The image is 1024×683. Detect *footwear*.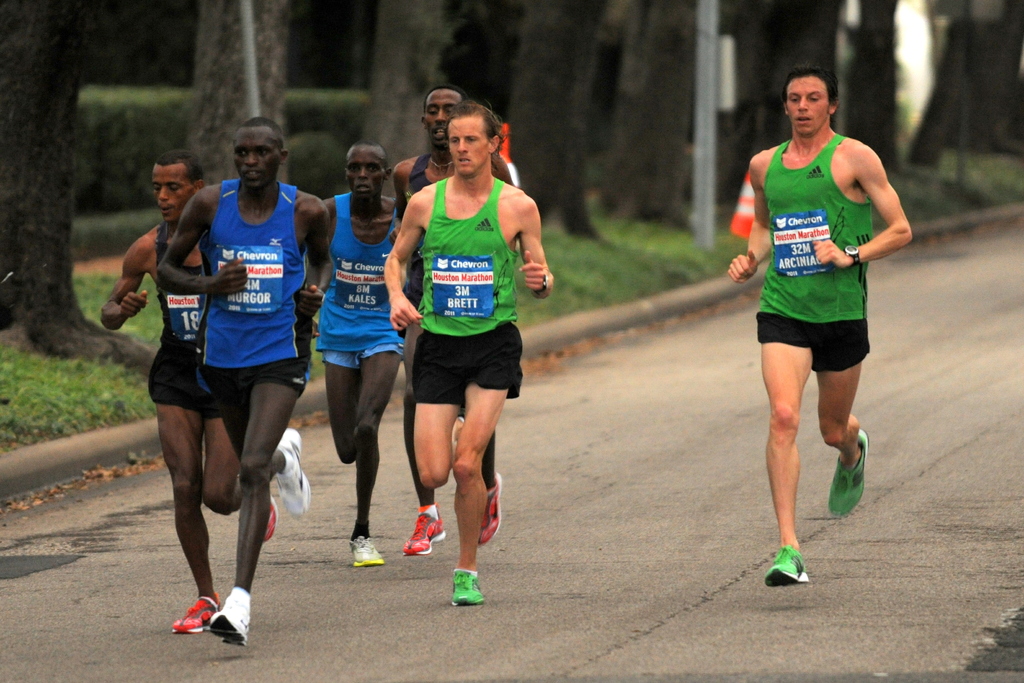
Detection: <region>168, 589, 222, 633</region>.
